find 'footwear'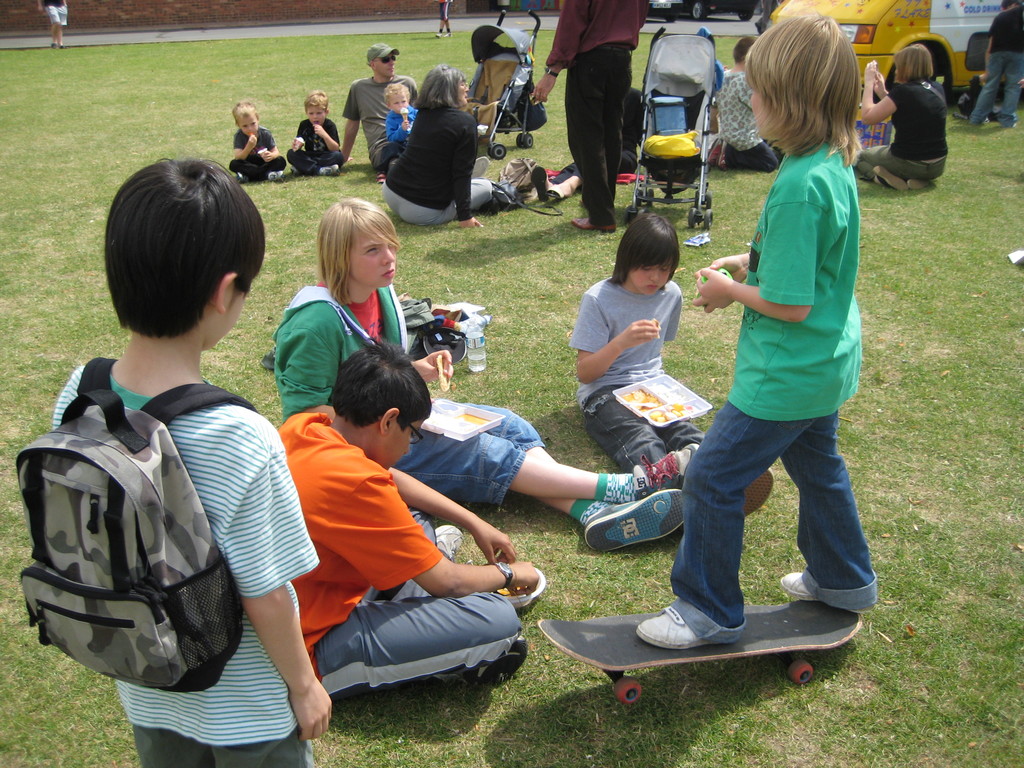
(x1=433, y1=31, x2=440, y2=38)
